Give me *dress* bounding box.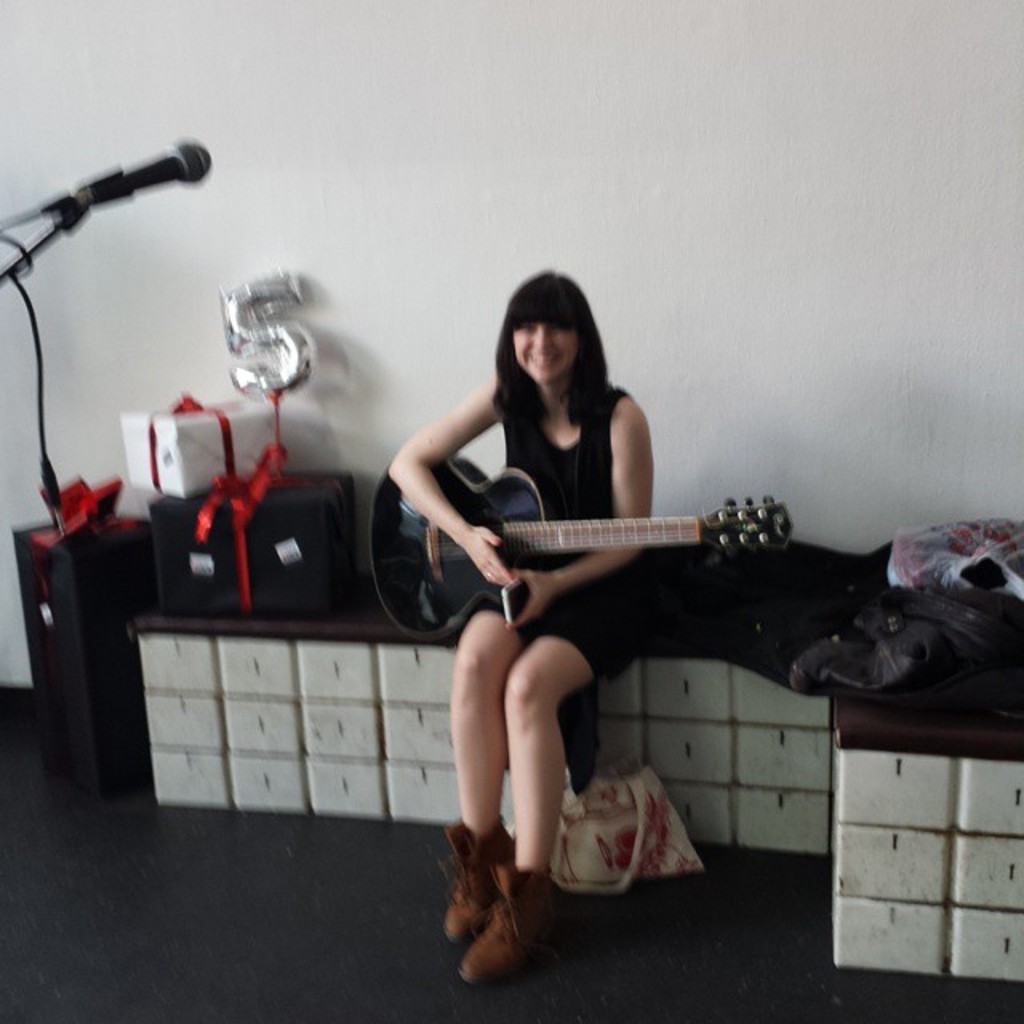
bbox=[456, 386, 646, 794].
